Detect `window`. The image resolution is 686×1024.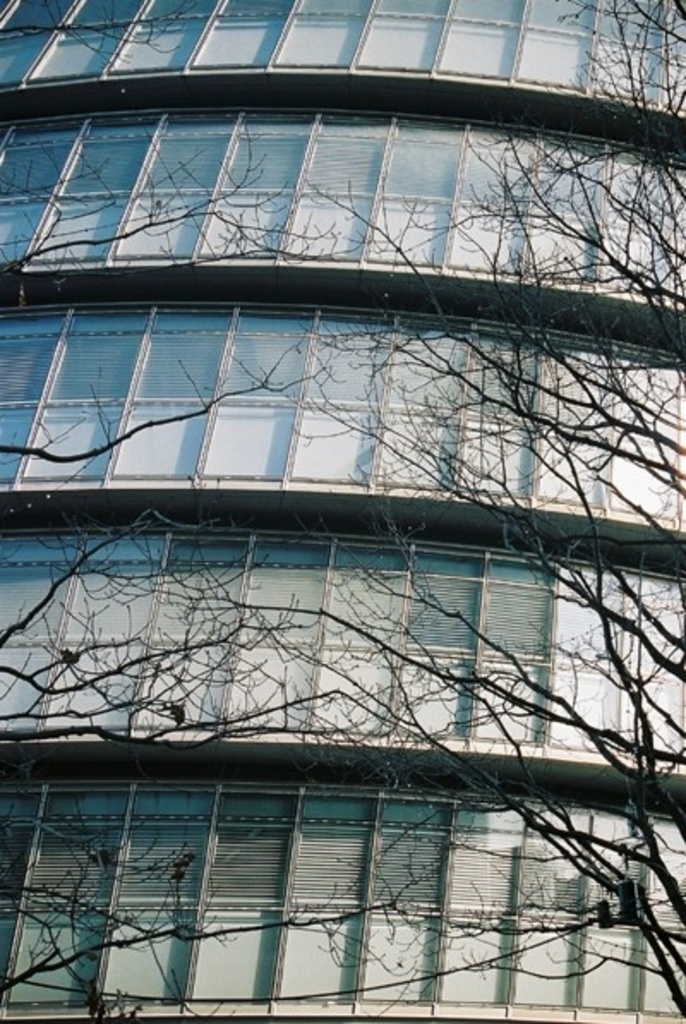
647, 859, 684, 942.
